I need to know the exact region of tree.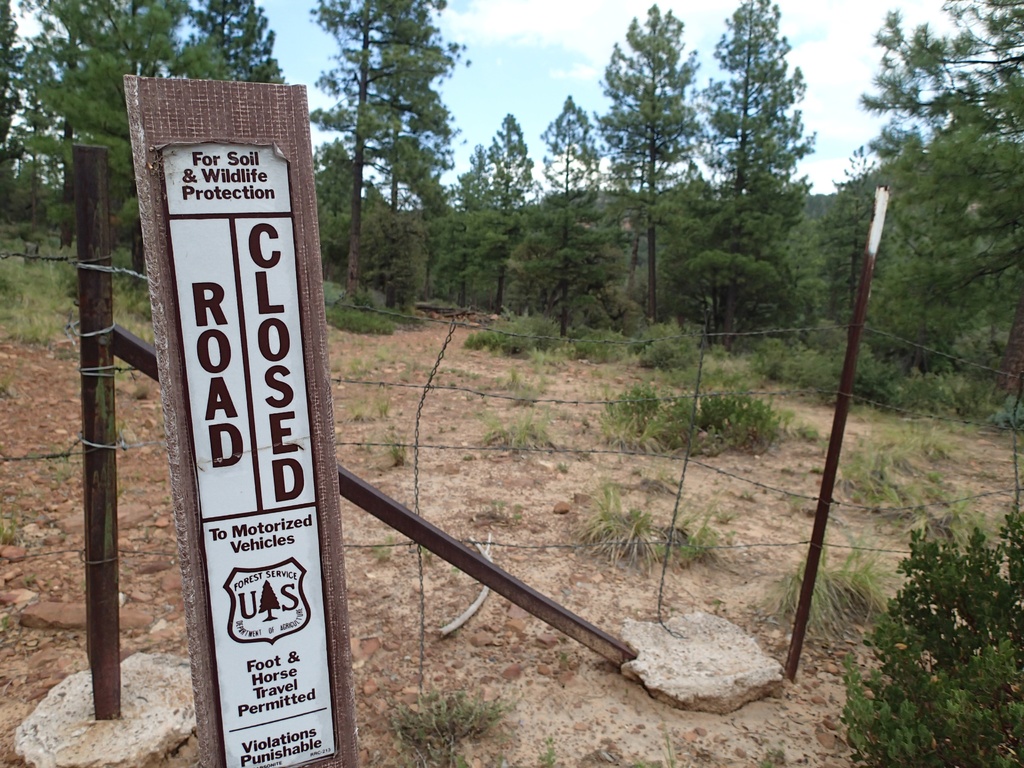
Region: 682,0,810,335.
